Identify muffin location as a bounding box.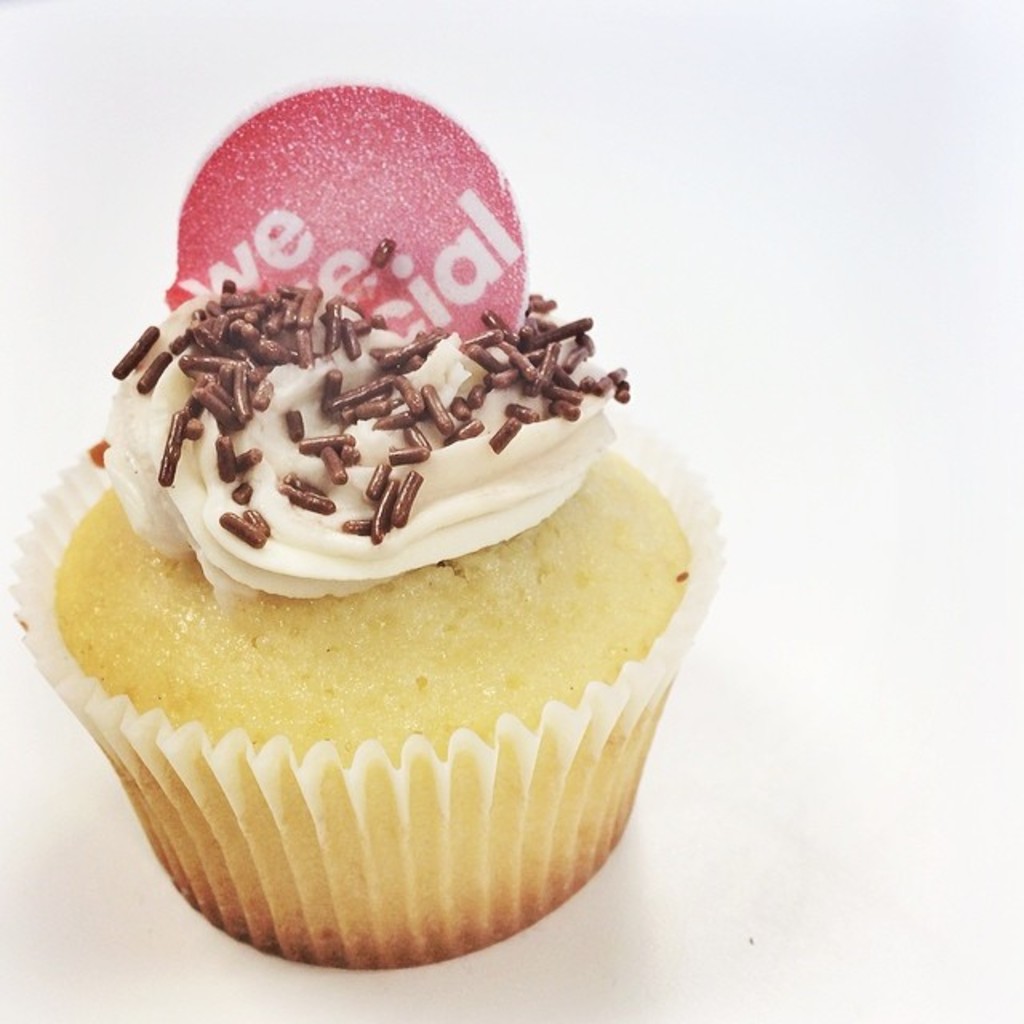
detection(6, 277, 733, 970).
